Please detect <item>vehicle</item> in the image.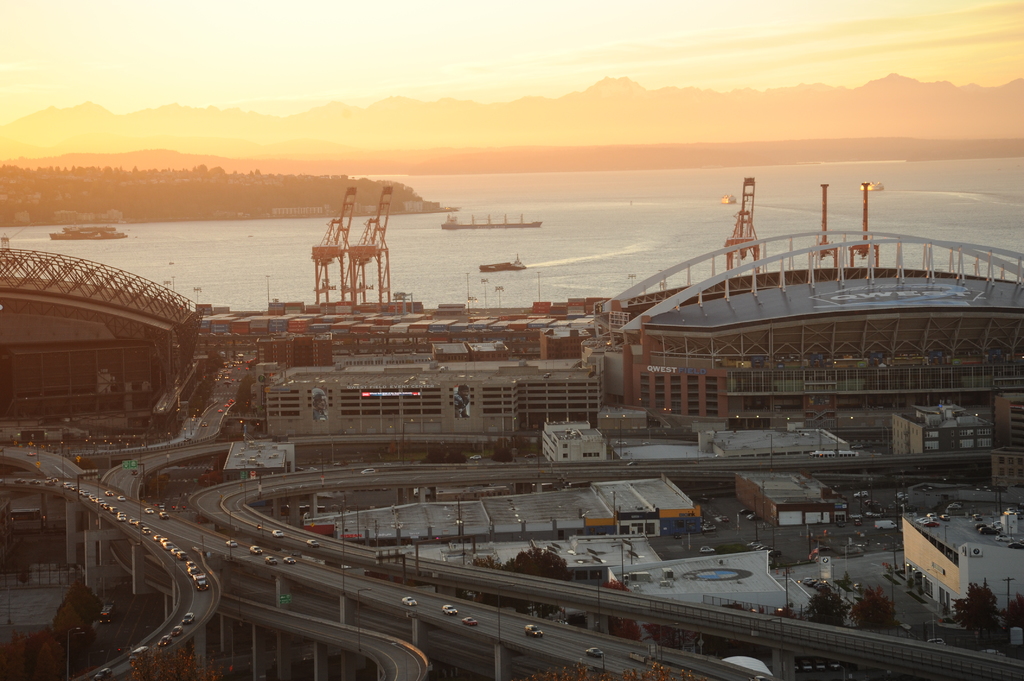
873,520,897,531.
